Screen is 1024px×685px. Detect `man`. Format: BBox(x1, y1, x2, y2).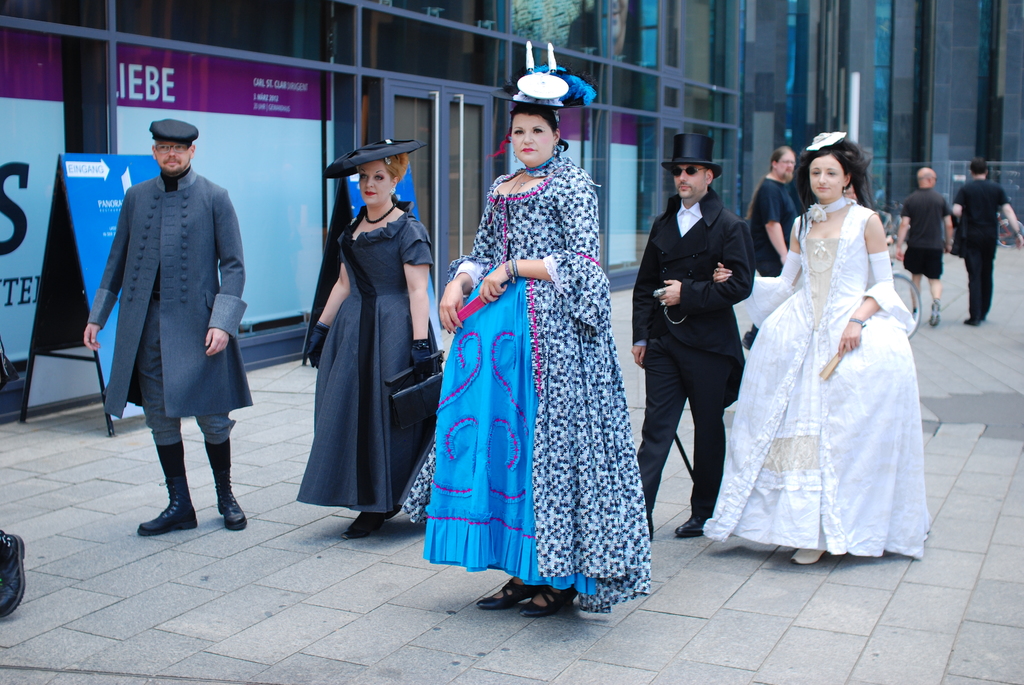
BBox(83, 111, 248, 534).
